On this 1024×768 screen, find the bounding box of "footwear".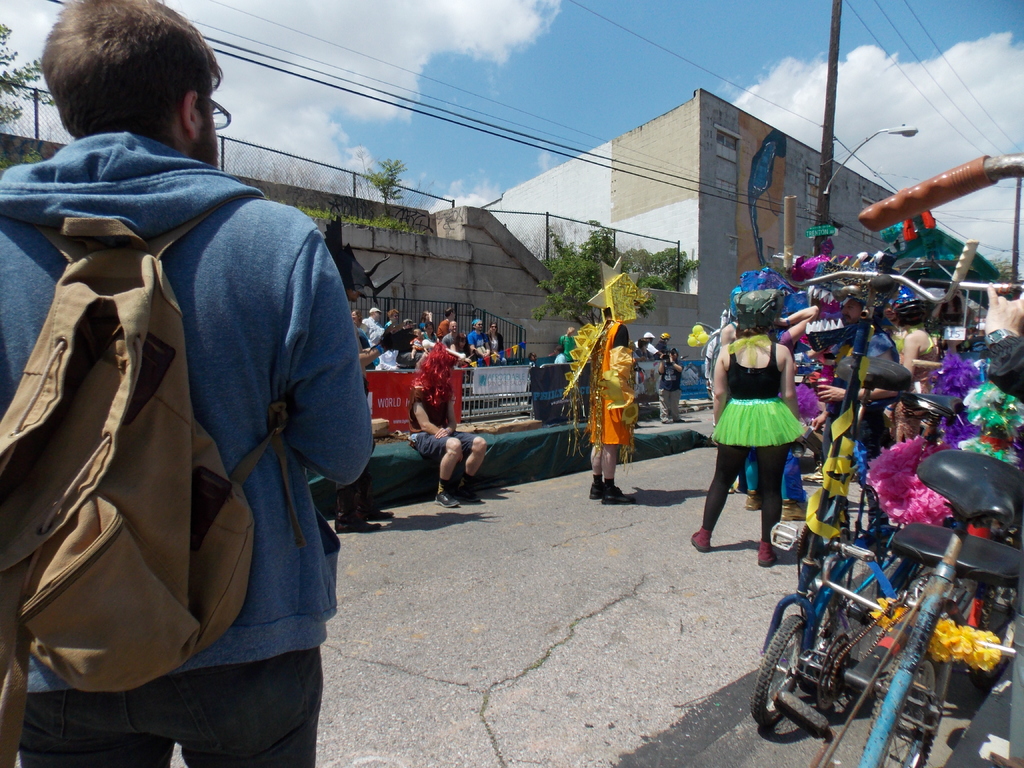
Bounding box: detection(369, 505, 392, 521).
